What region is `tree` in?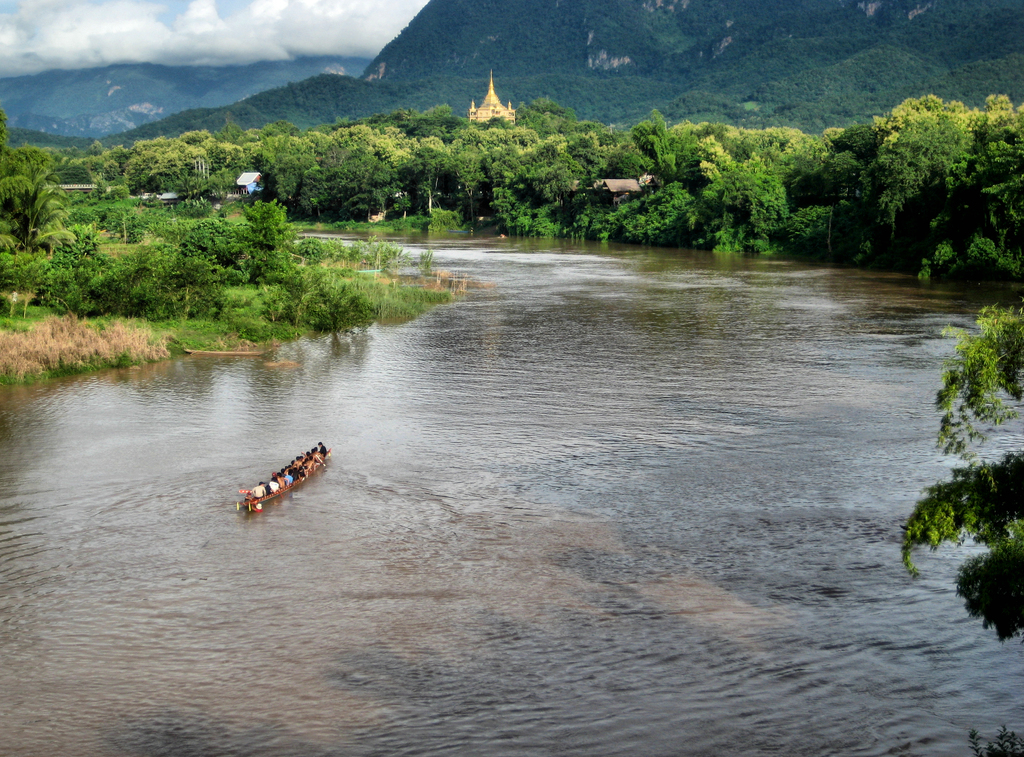
<region>425, 100, 455, 129</region>.
